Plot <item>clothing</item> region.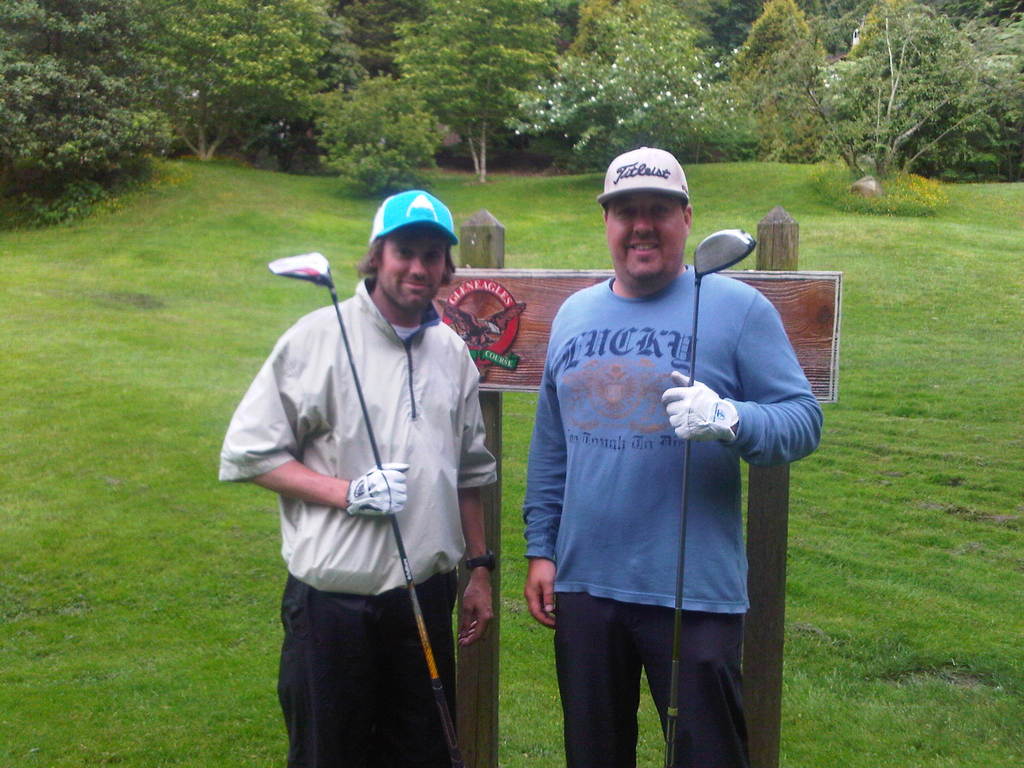
Plotted at (x1=214, y1=271, x2=494, y2=598).
